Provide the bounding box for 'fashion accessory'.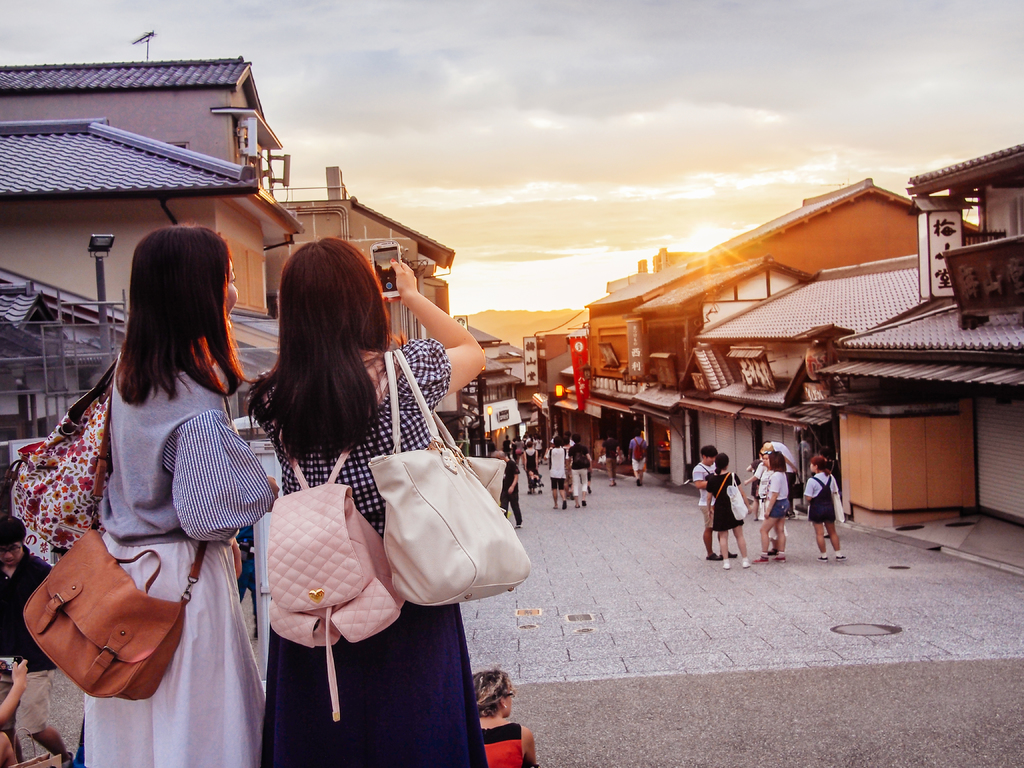
bbox=[18, 388, 209, 700].
